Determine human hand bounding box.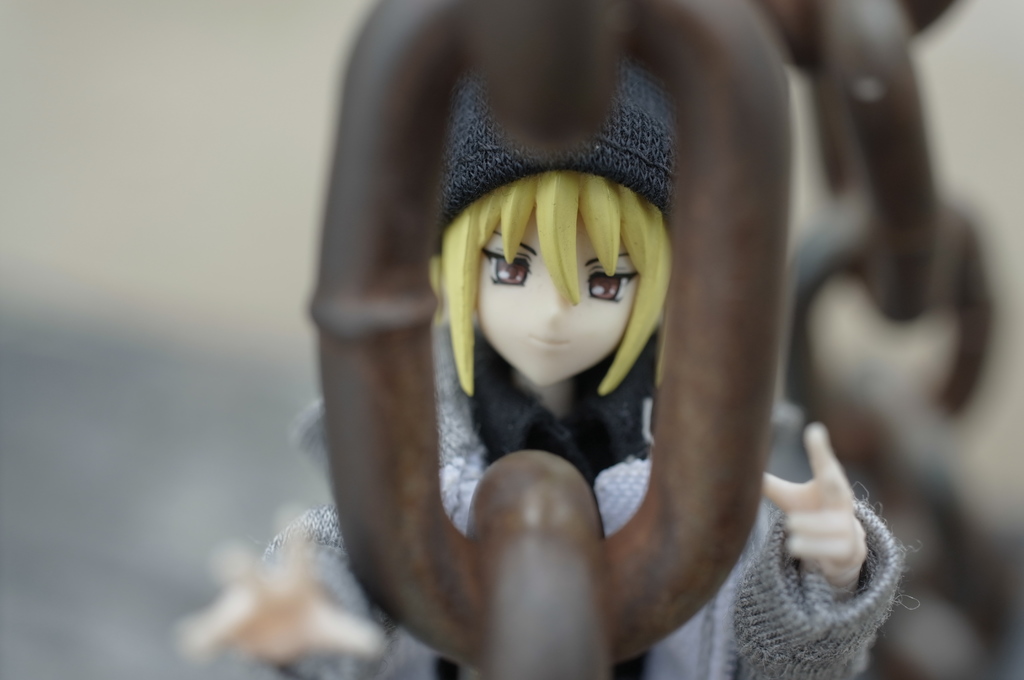
Determined: left=742, top=425, right=912, bottom=647.
